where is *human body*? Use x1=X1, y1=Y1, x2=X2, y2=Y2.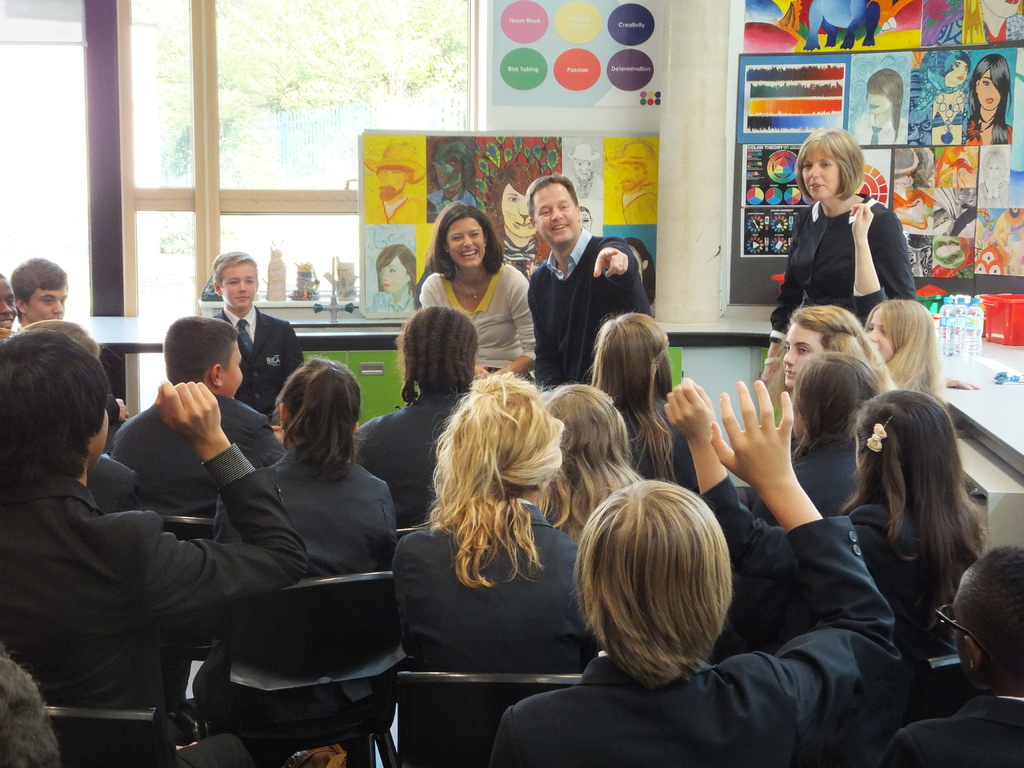
x1=413, y1=269, x2=541, y2=390.
